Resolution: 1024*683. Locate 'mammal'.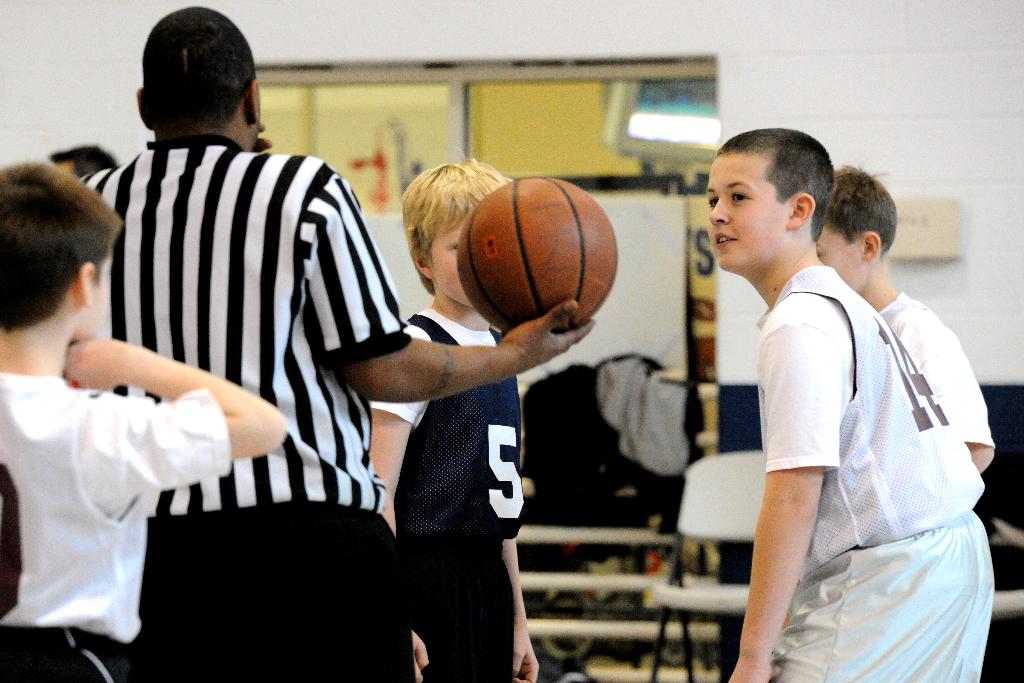
[357, 156, 540, 682].
